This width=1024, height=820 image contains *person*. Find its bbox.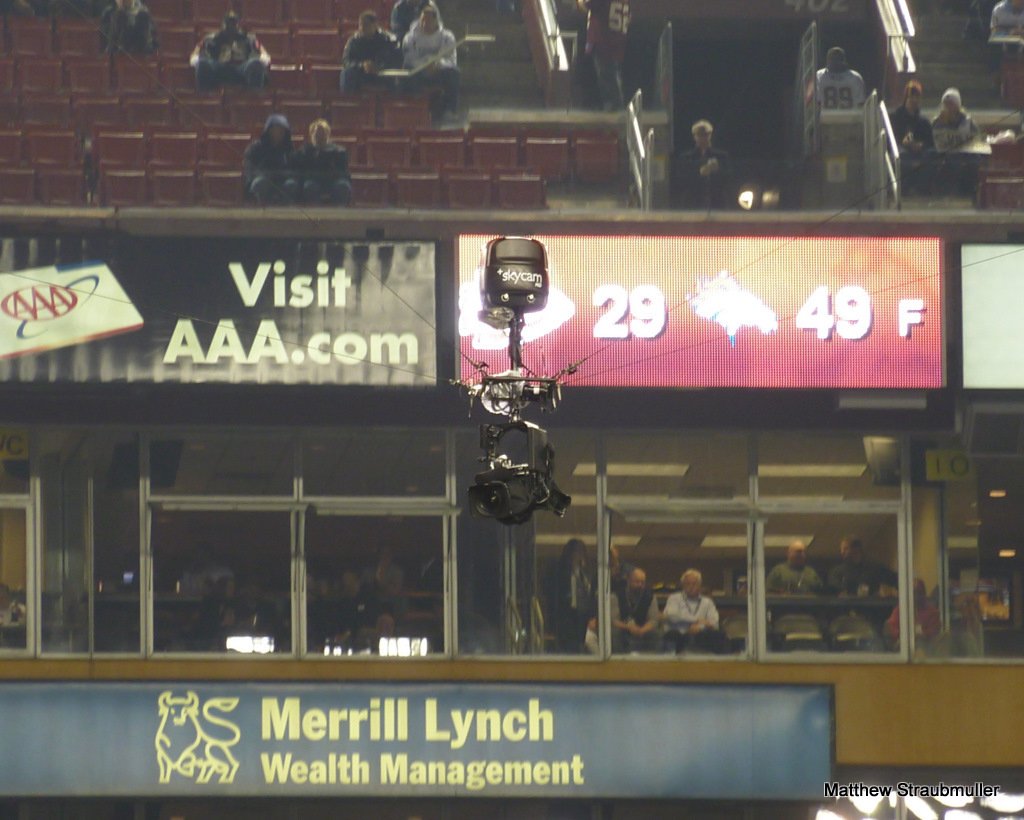
340:9:408:101.
